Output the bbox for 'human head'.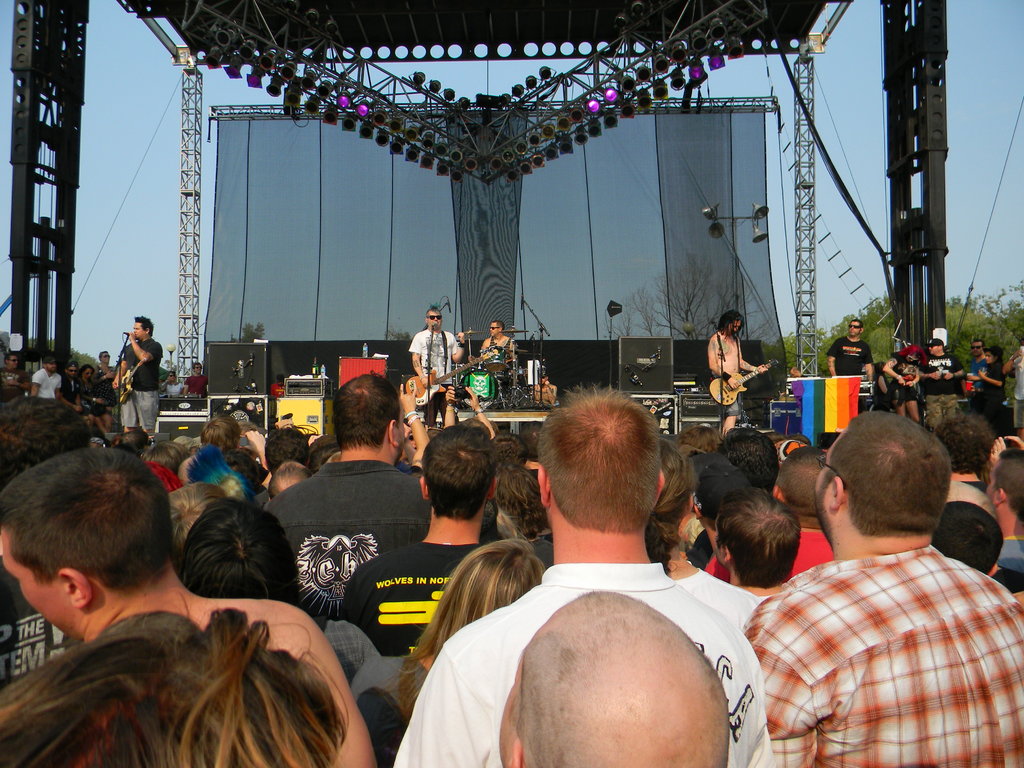
bbox=(984, 344, 1000, 366).
